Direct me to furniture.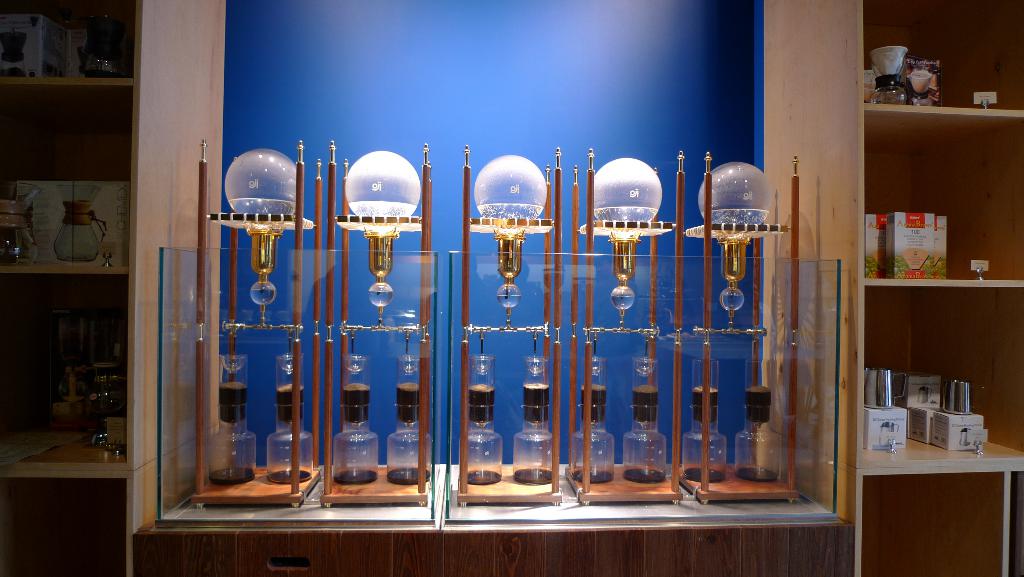
Direction: {"x1": 0, "y1": 0, "x2": 226, "y2": 576}.
